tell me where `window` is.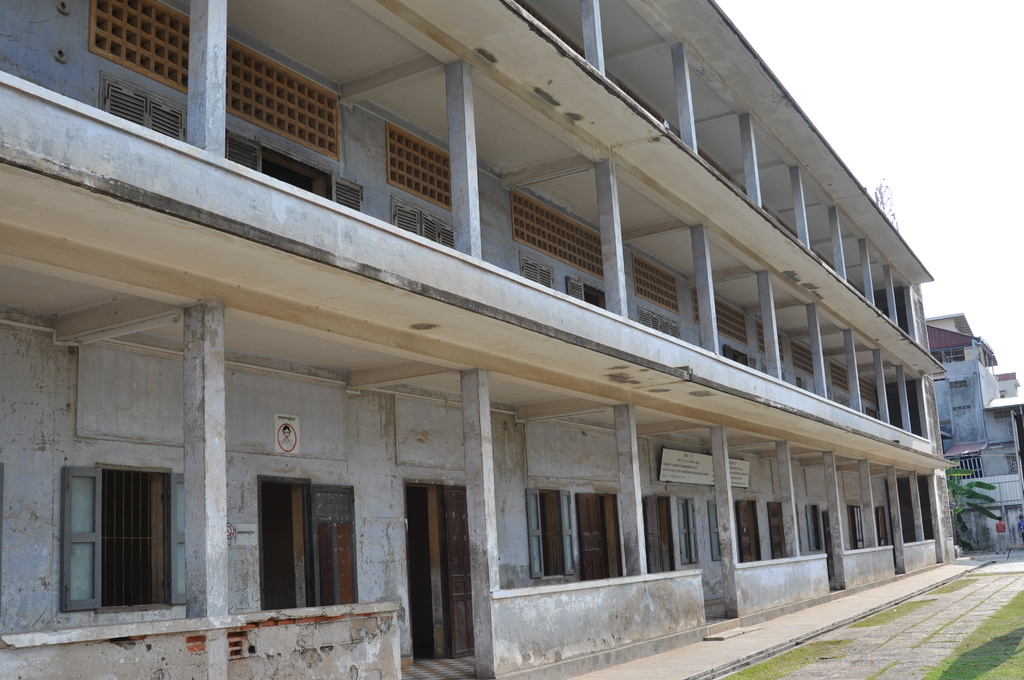
`window` is at detection(791, 339, 813, 376).
